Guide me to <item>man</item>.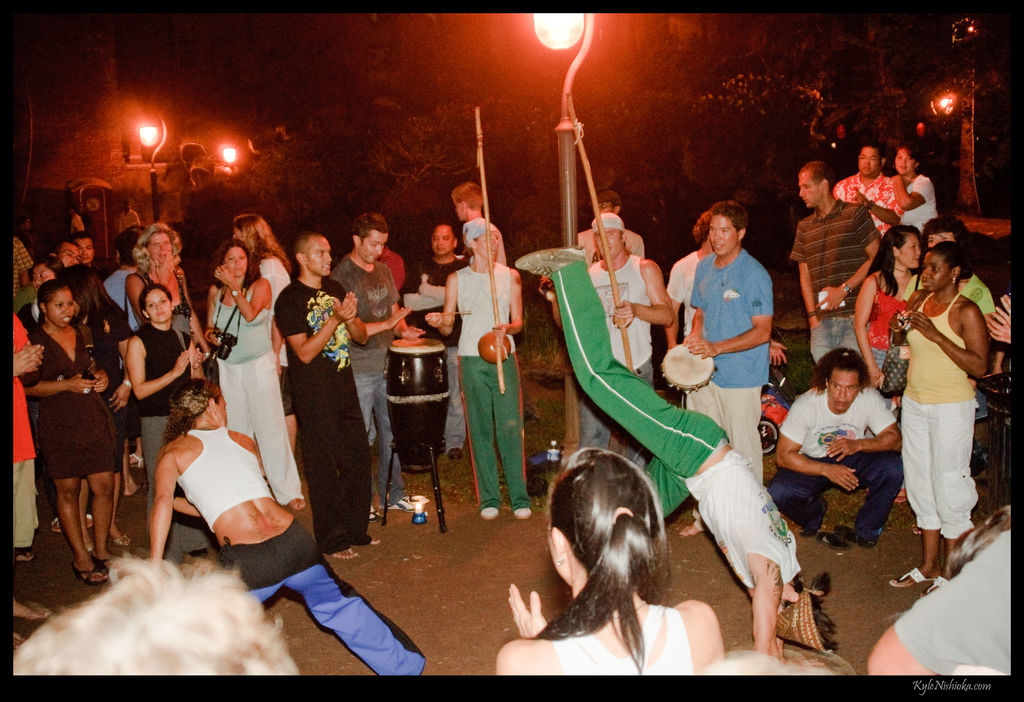
Guidance: region(275, 232, 388, 571).
